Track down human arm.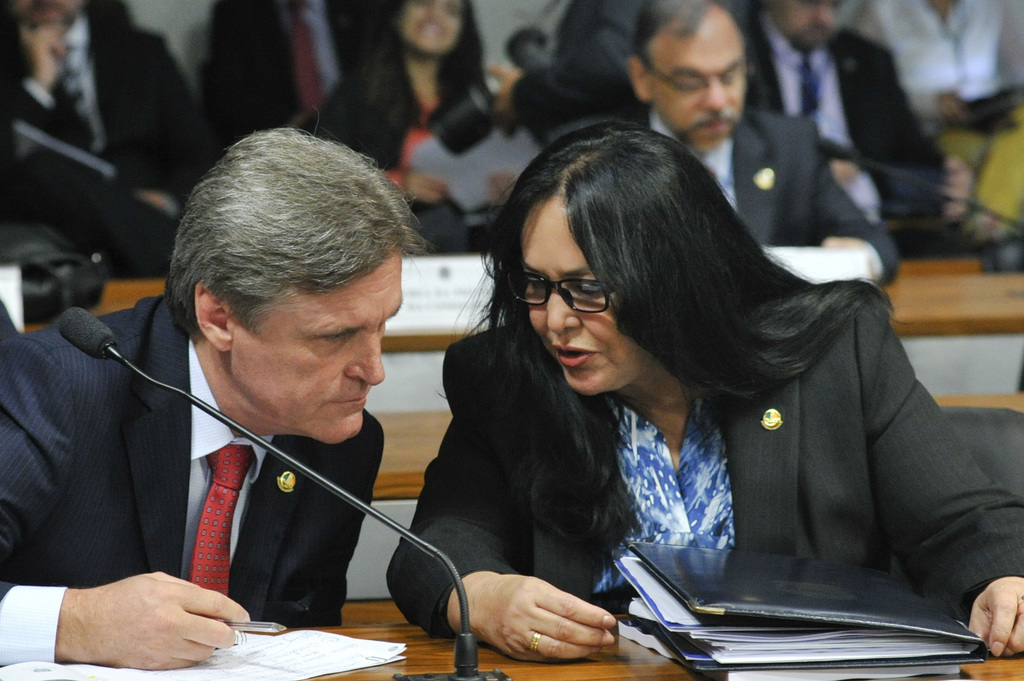
Tracked to <region>841, 0, 973, 124</region>.
